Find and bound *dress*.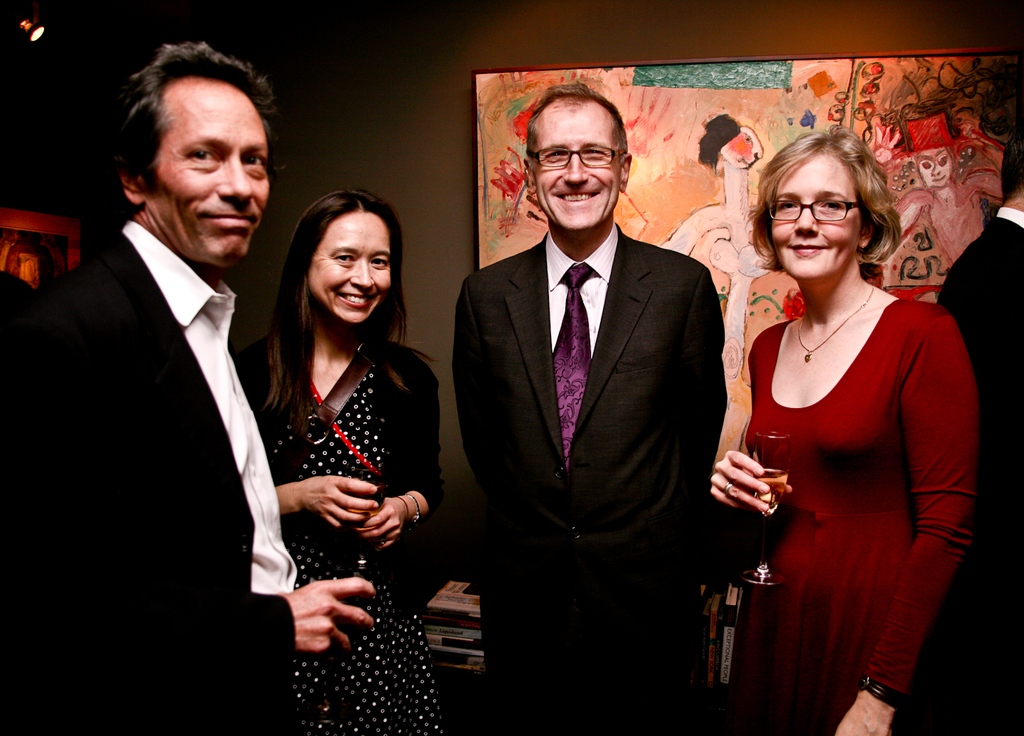
Bound: <box>742,296,978,735</box>.
